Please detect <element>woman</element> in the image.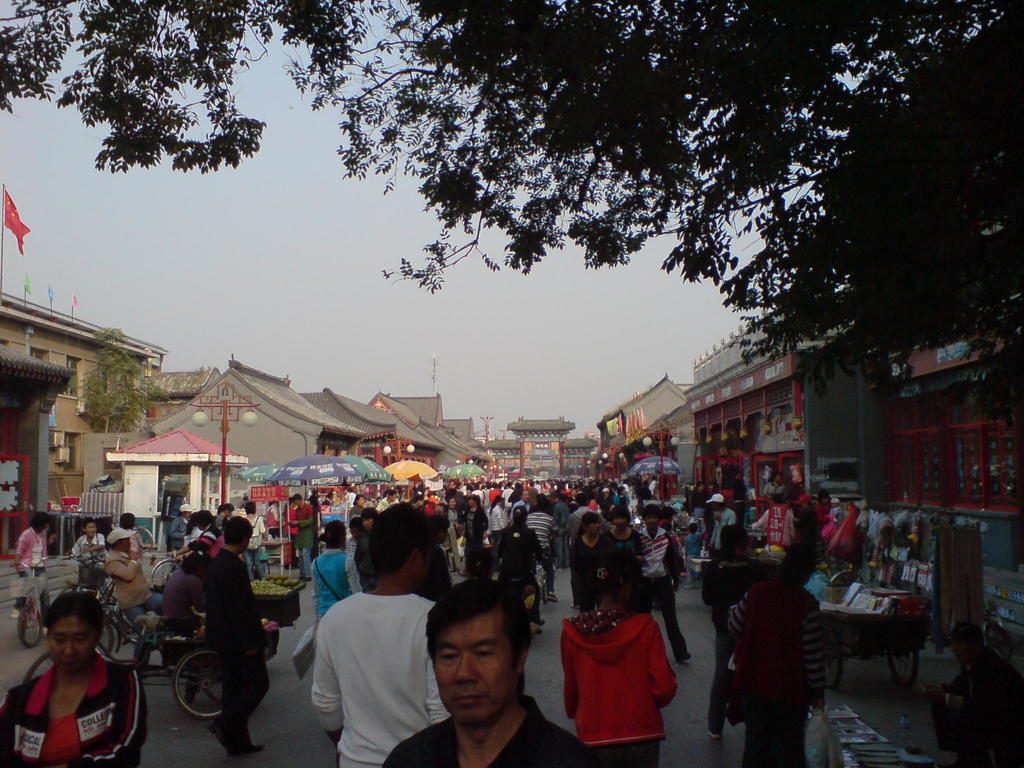
bbox(451, 498, 474, 540).
